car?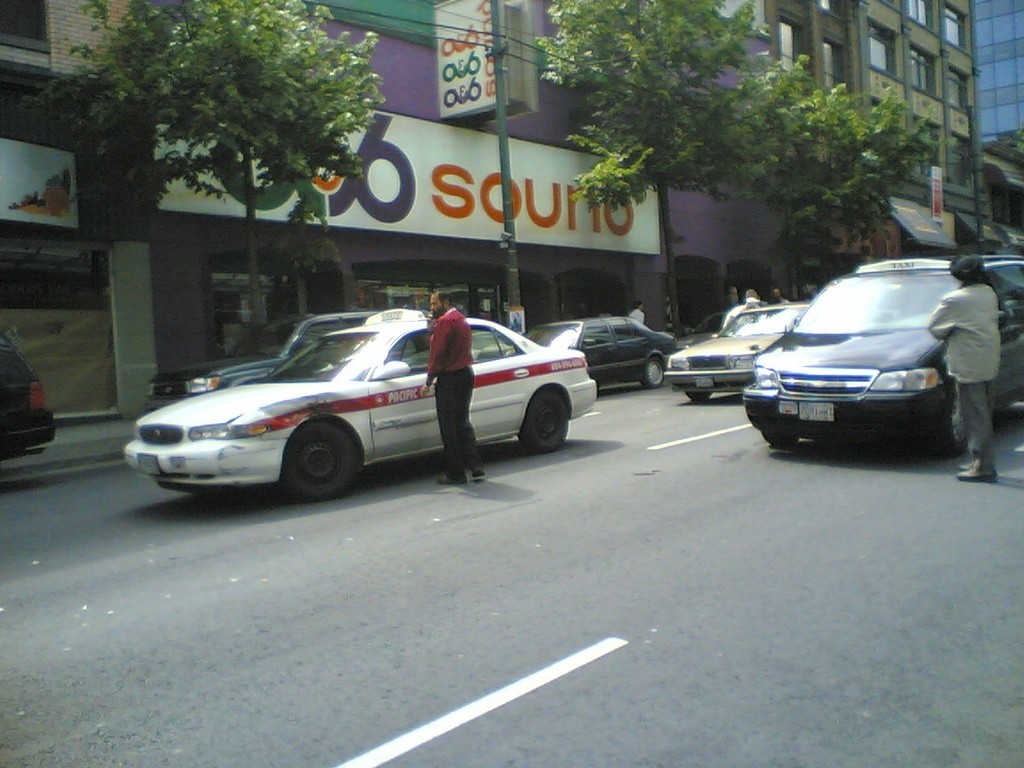
(x1=514, y1=316, x2=675, y2=389)
